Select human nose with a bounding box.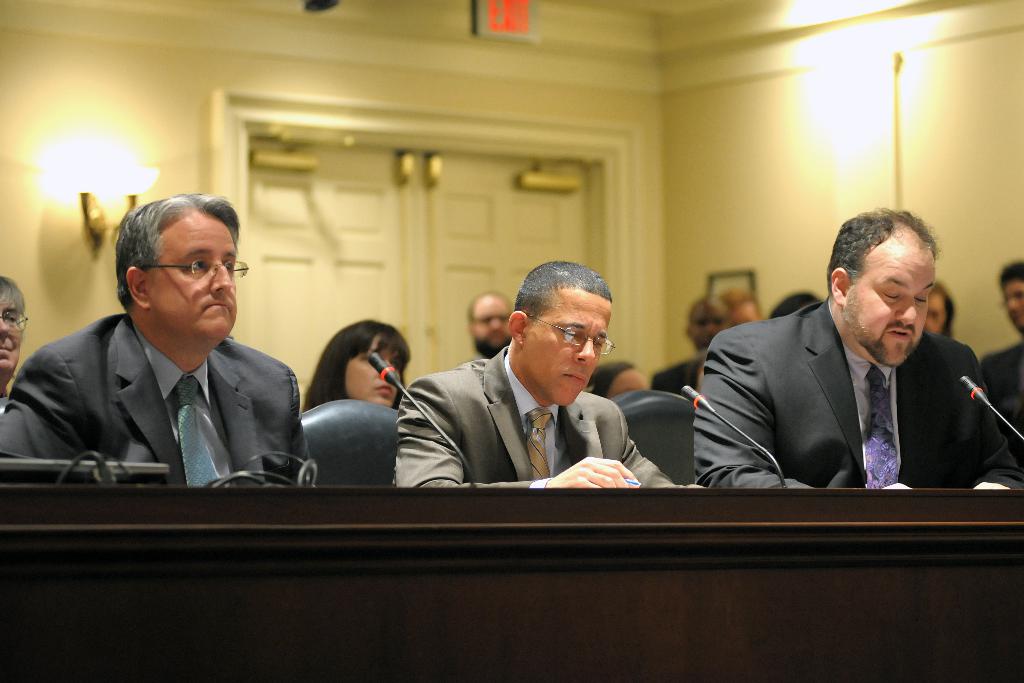
(211, 263, 232, 294).
